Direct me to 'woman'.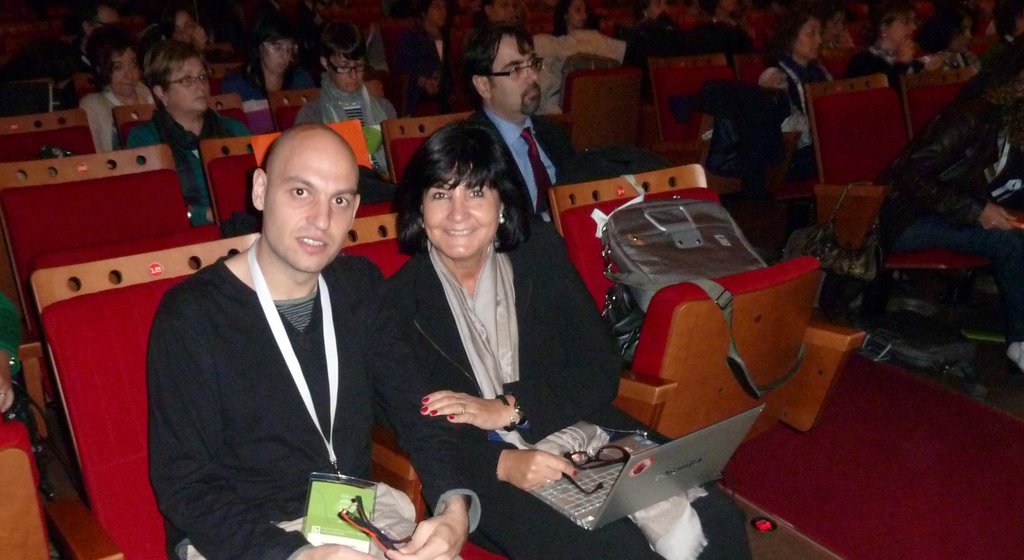
Direction: bbox=(395, 0, 460, 95).
